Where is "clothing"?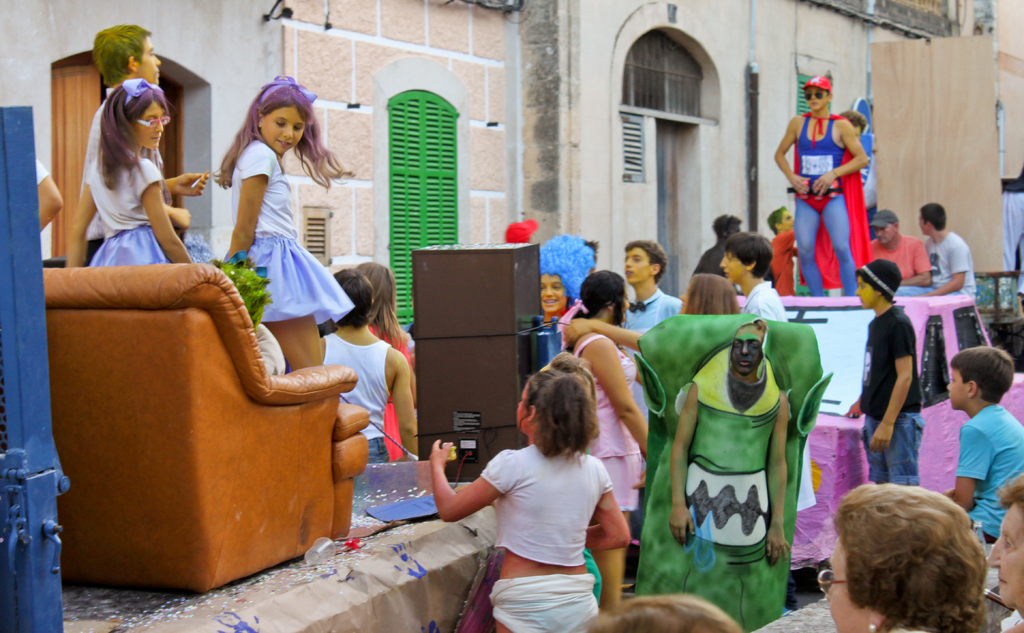
(730,325,768,376).
